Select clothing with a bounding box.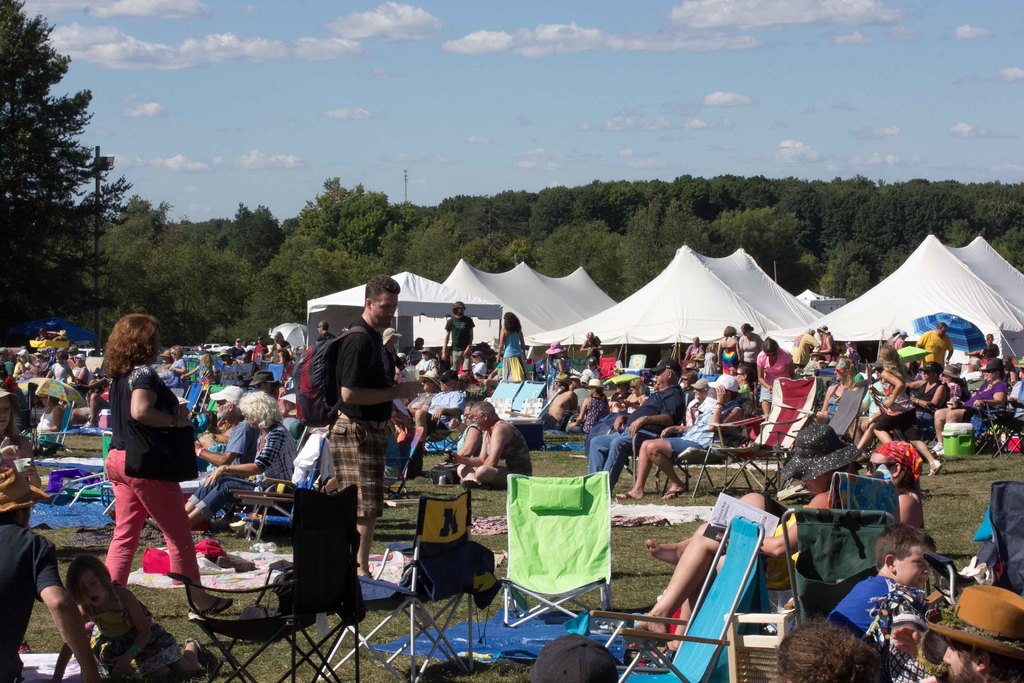
x1=755, y1=353, x2=788, y2=404.
